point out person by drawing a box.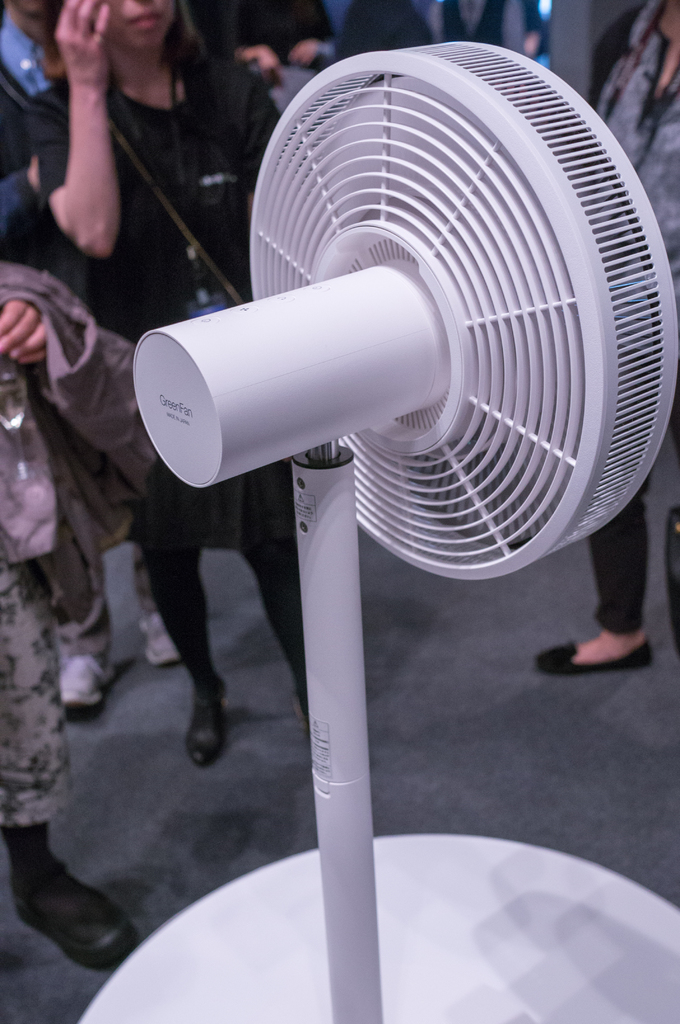
bbox=(585, 24, 679, 660).
